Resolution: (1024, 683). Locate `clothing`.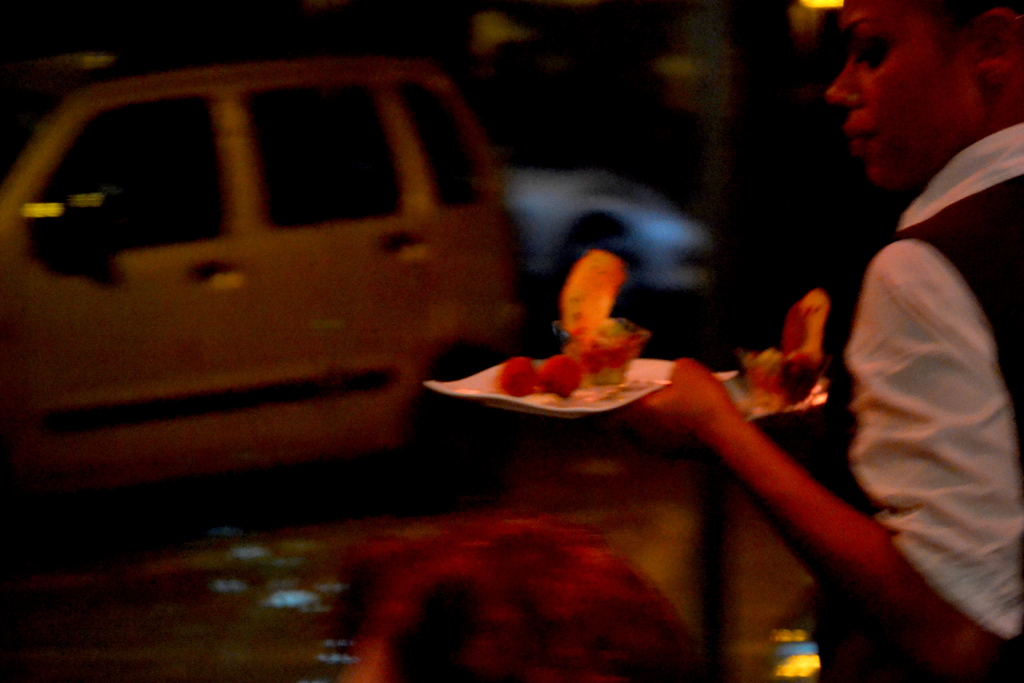
{"x1": 790, "y1": 4, "x2": 1023, "y2": 677}.
